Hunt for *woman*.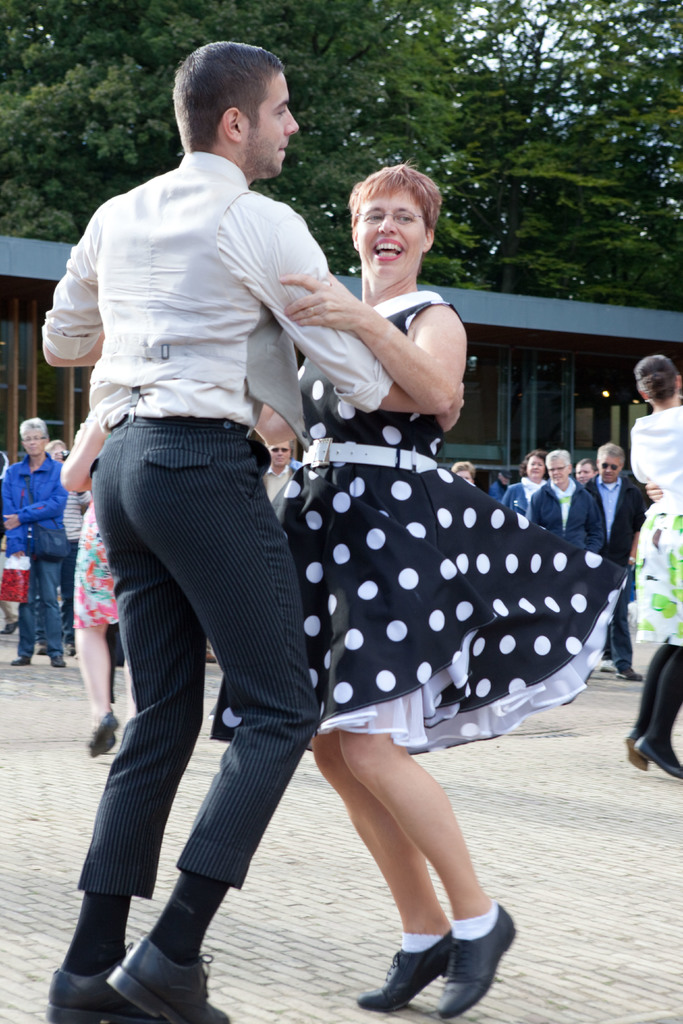
Hunted down at (x1=497, y1=445, x2=551, y2=522).
